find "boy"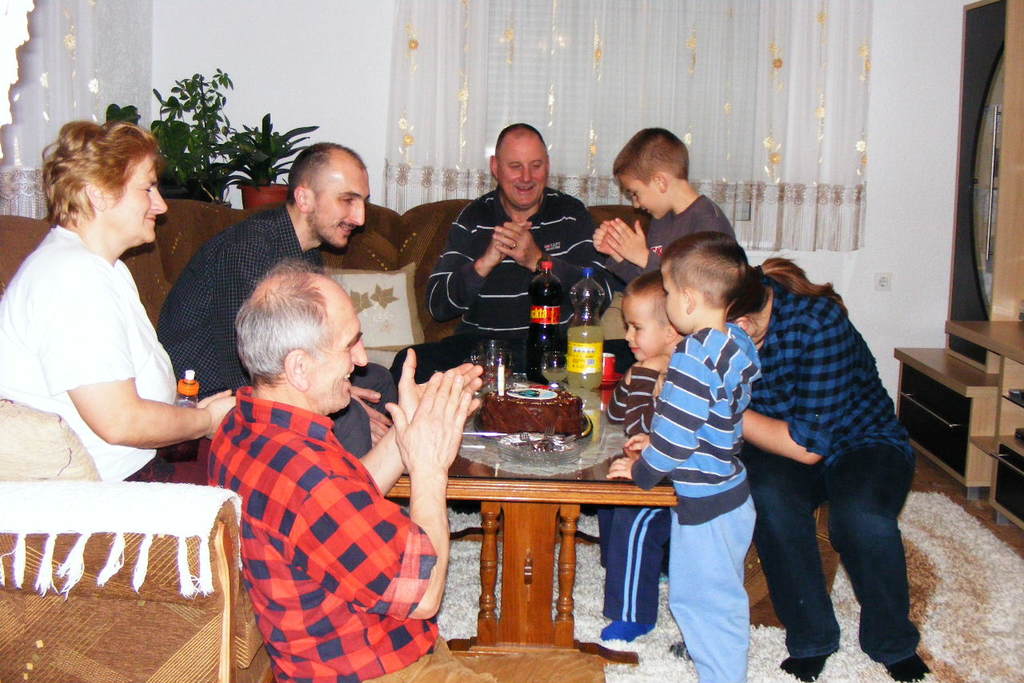
bbox=(611, 233, 765, 682)
